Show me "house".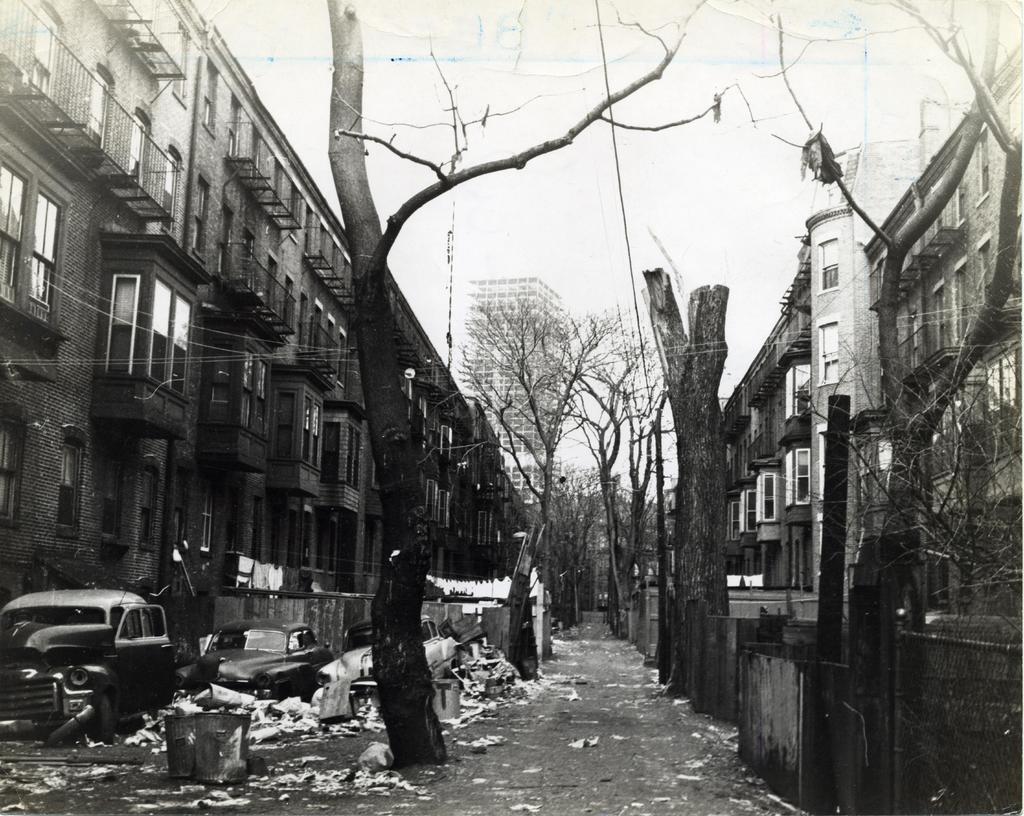
"house" is here: (460, 266, 566, 492).
